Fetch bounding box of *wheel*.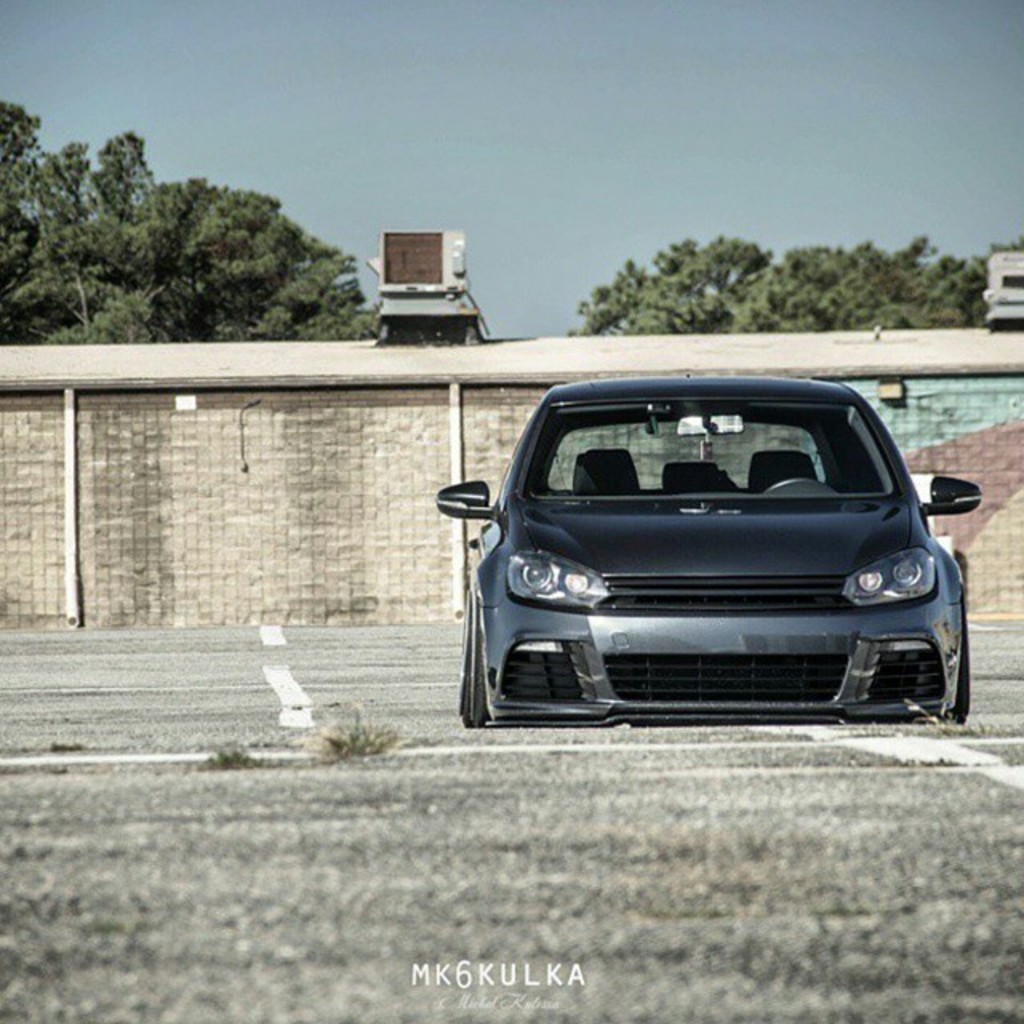
Bbox: <box>768,480,829,491</box>.
